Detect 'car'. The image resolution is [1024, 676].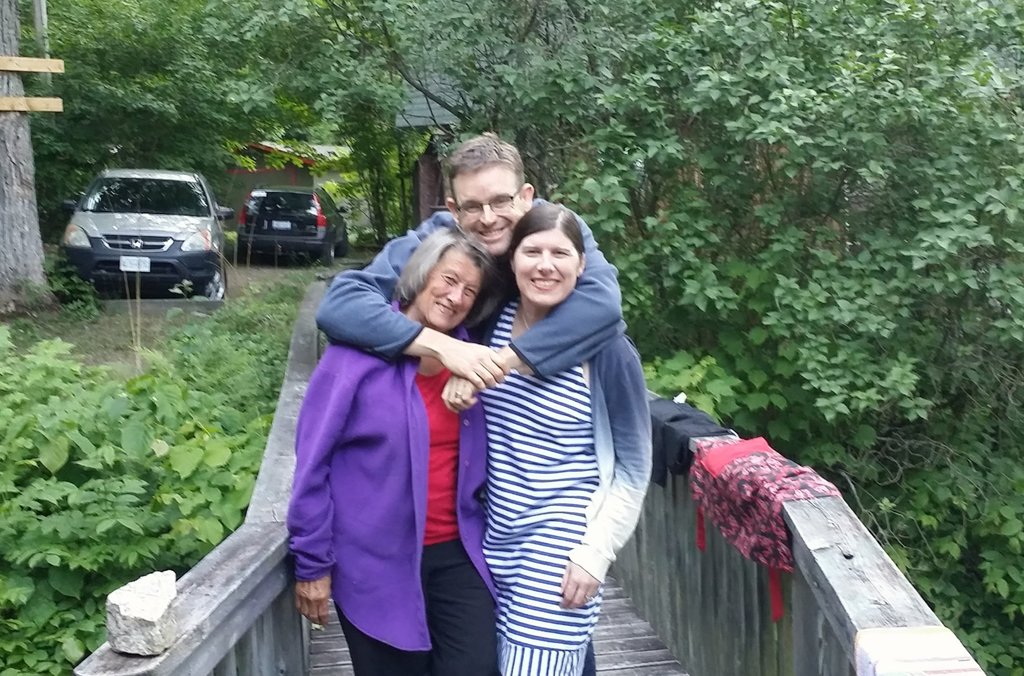
crop(239, 186, 353, 270).
